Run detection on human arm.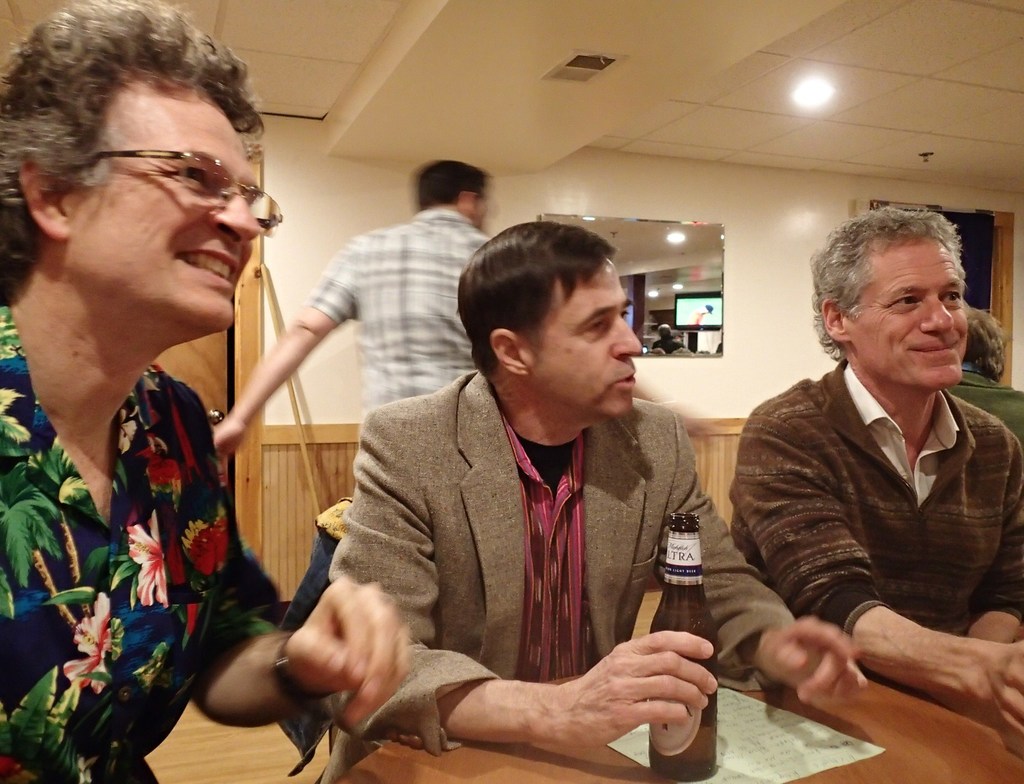
Result: 339 395 729 754.
